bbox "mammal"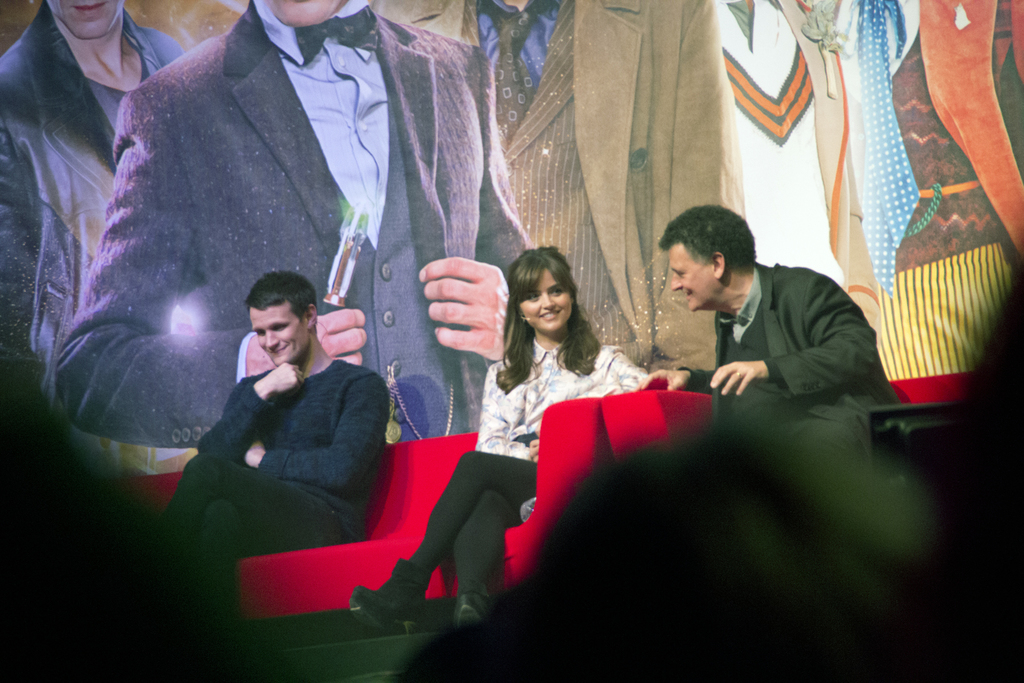
box=[52, 0, 527, 446]
